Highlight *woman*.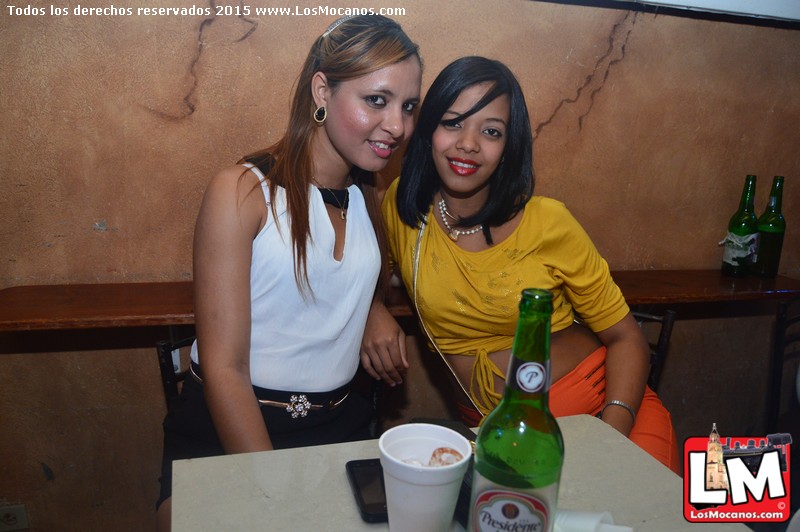
Highlighted region: x1=354 y1=59 x2=681 y2=481.
